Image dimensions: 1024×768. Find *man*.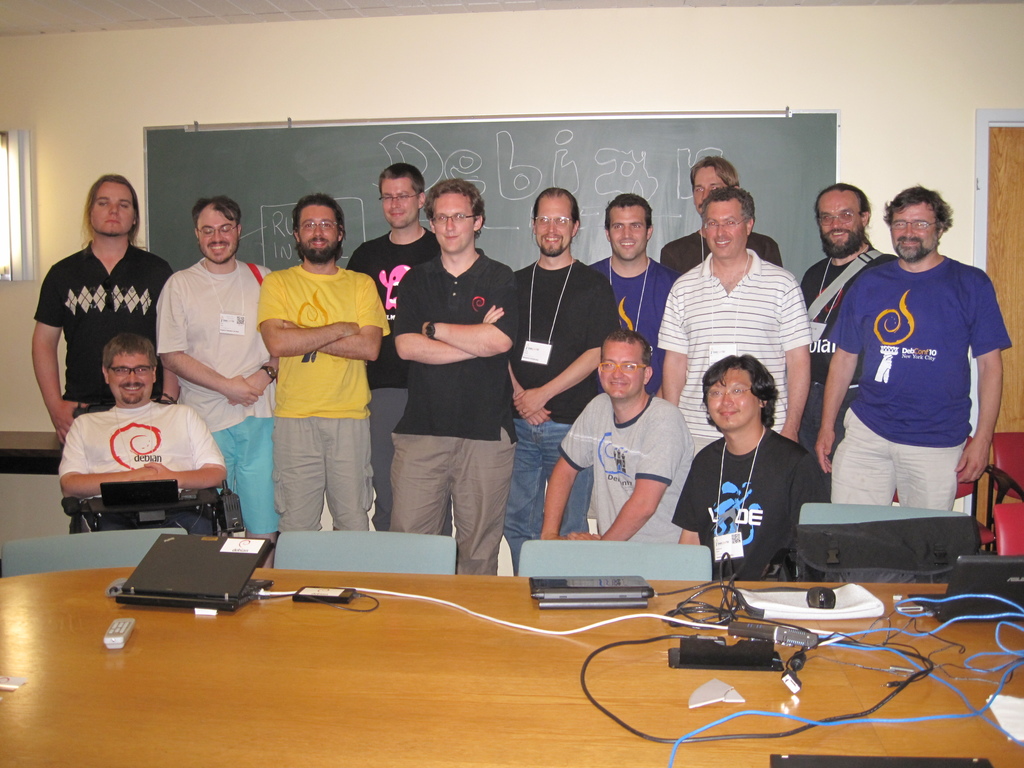
<box>582,193,674,395</box>.
